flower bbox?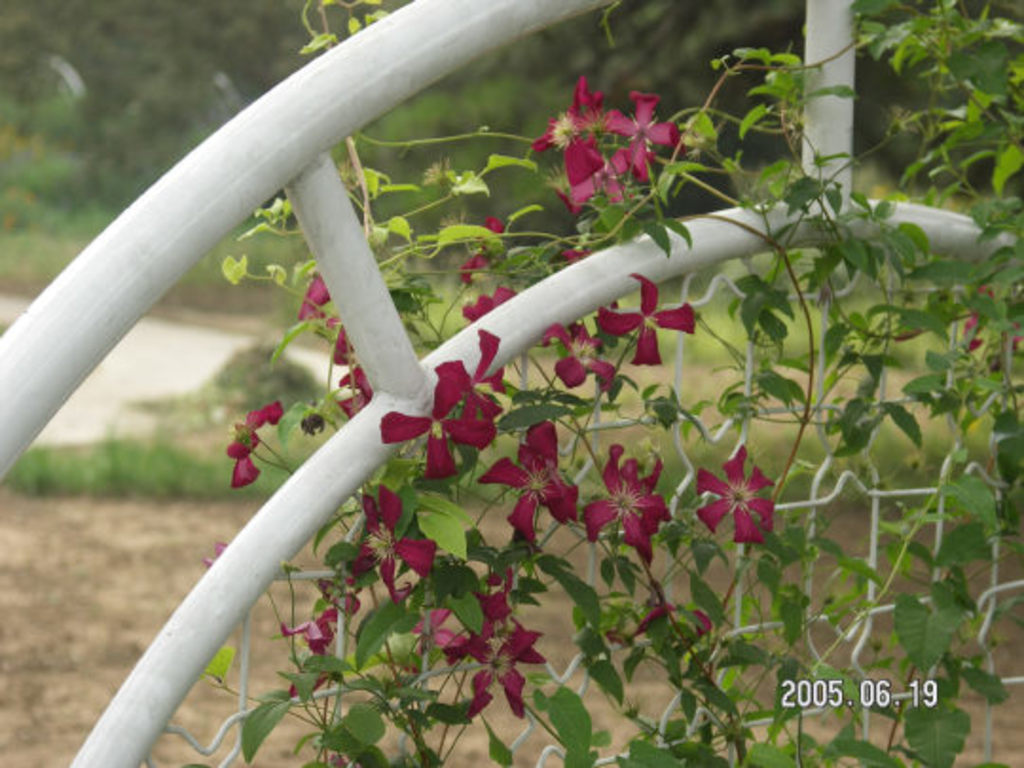
694:449:785:552
